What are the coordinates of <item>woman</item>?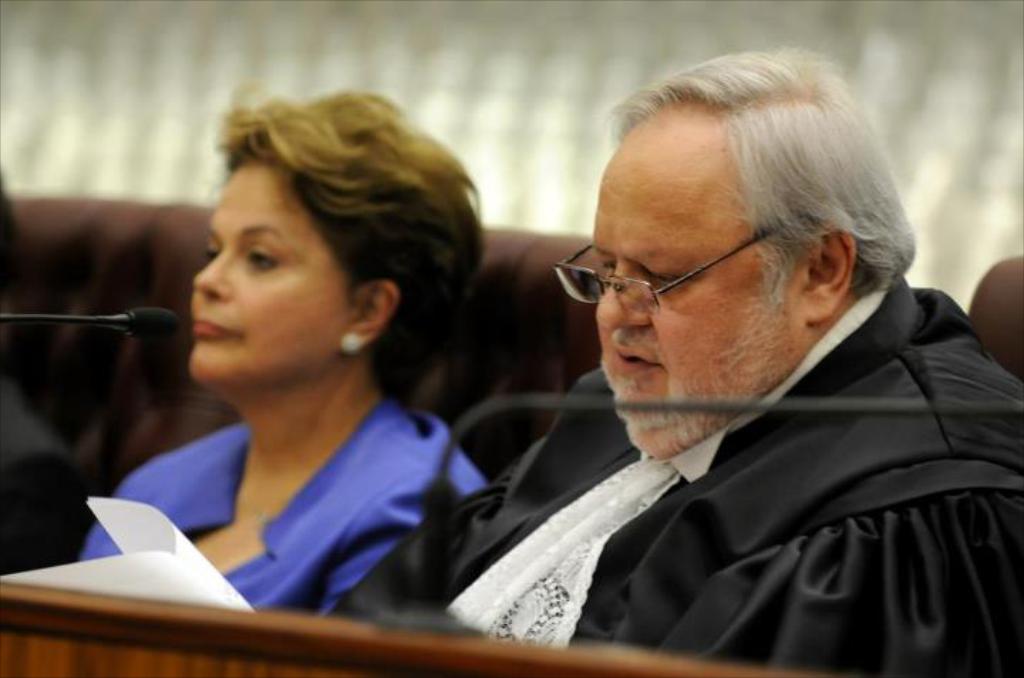
BBox(44, 105, 563, 647).
